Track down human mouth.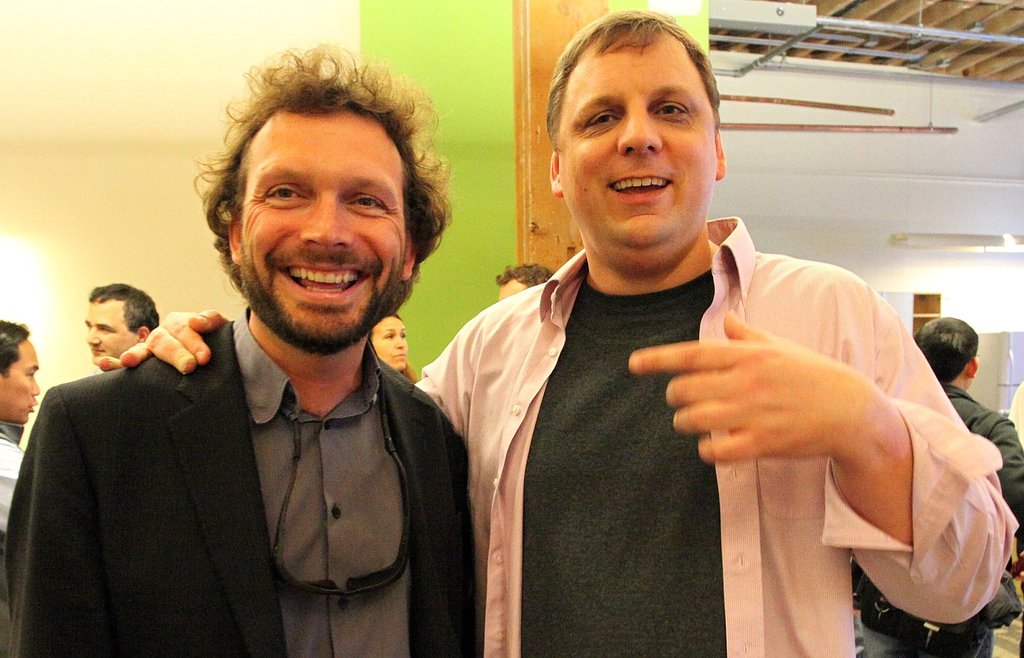
Tracked to {"x1": 85, "y1": 345, "x2": 108, "y2": 355}.
